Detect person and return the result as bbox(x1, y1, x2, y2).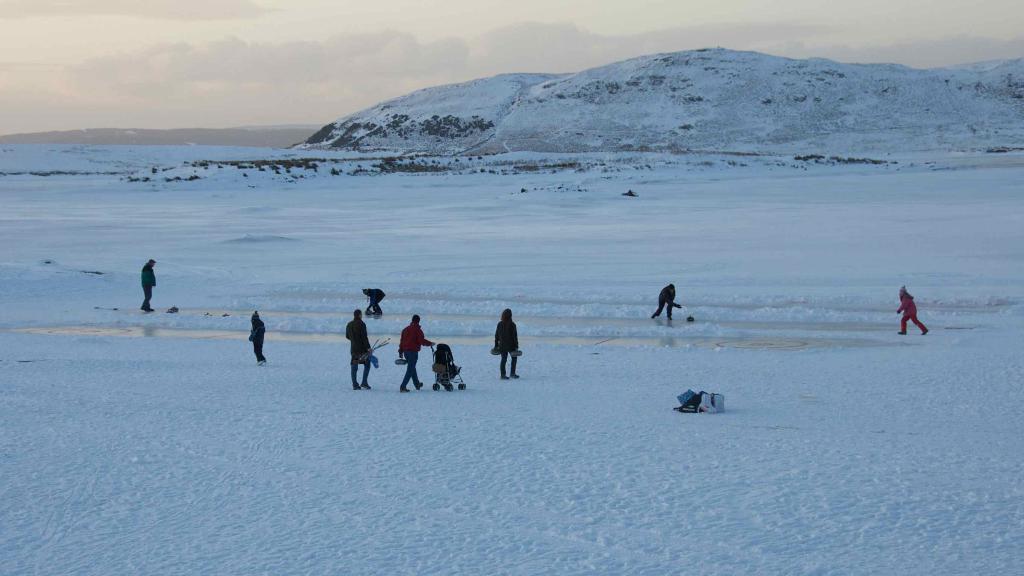
bbox(246, 312, 271, 369).
